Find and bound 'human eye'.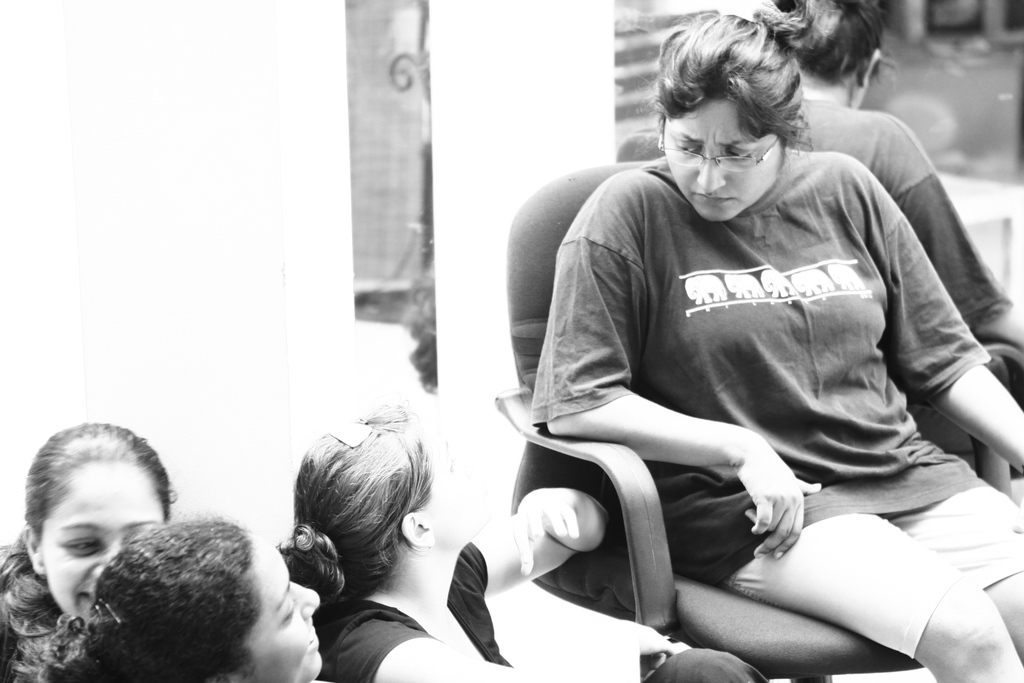
Bound: l=671, t=142, r=701, b=157.
